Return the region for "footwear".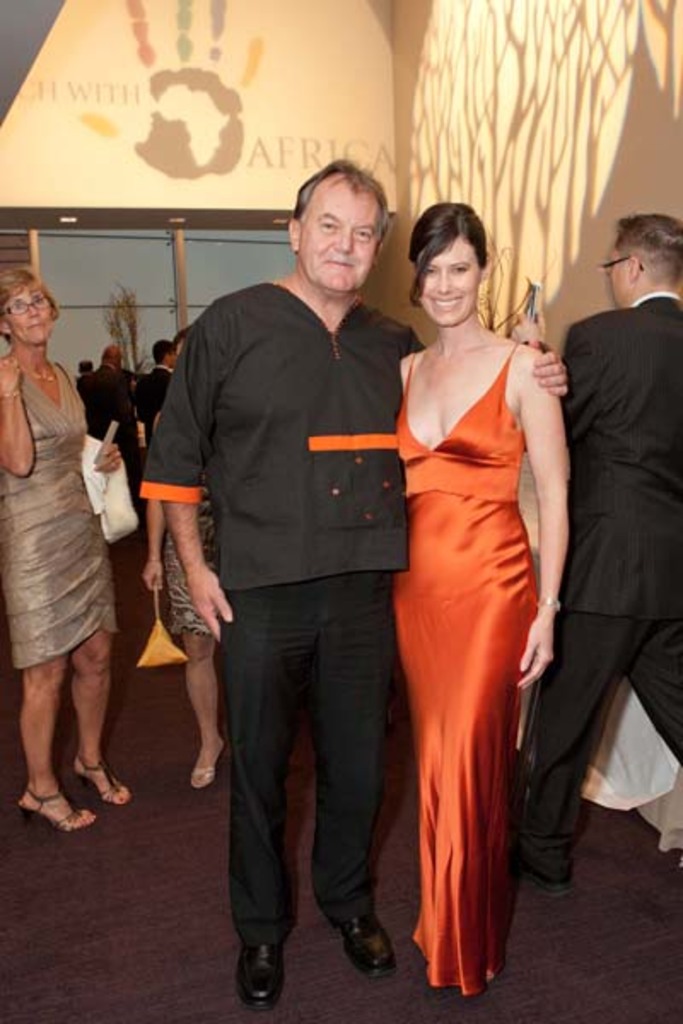
(x1=188, y1=739, x2=227, y2=792).
